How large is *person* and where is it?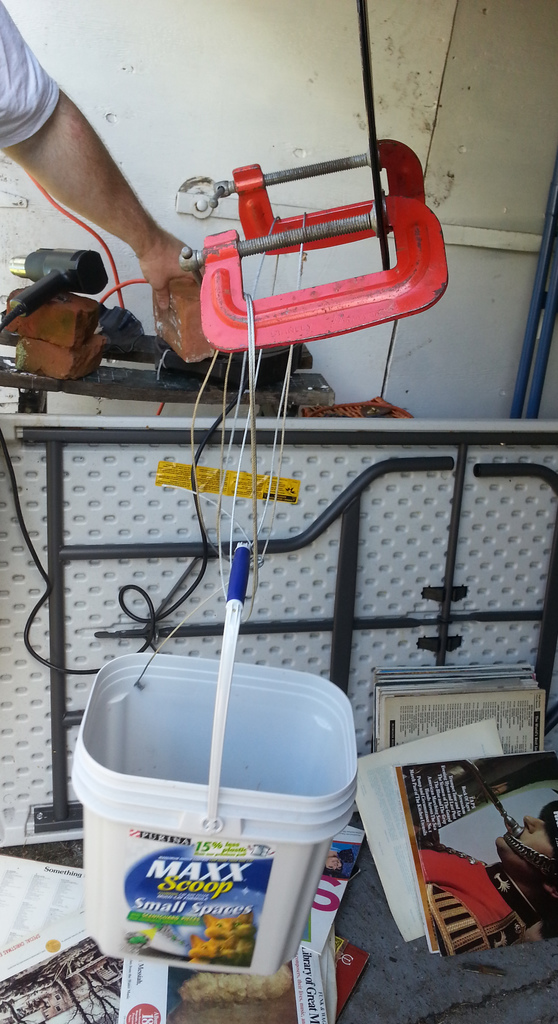
Bounding box: BBox(19, 77, 199, 397).
